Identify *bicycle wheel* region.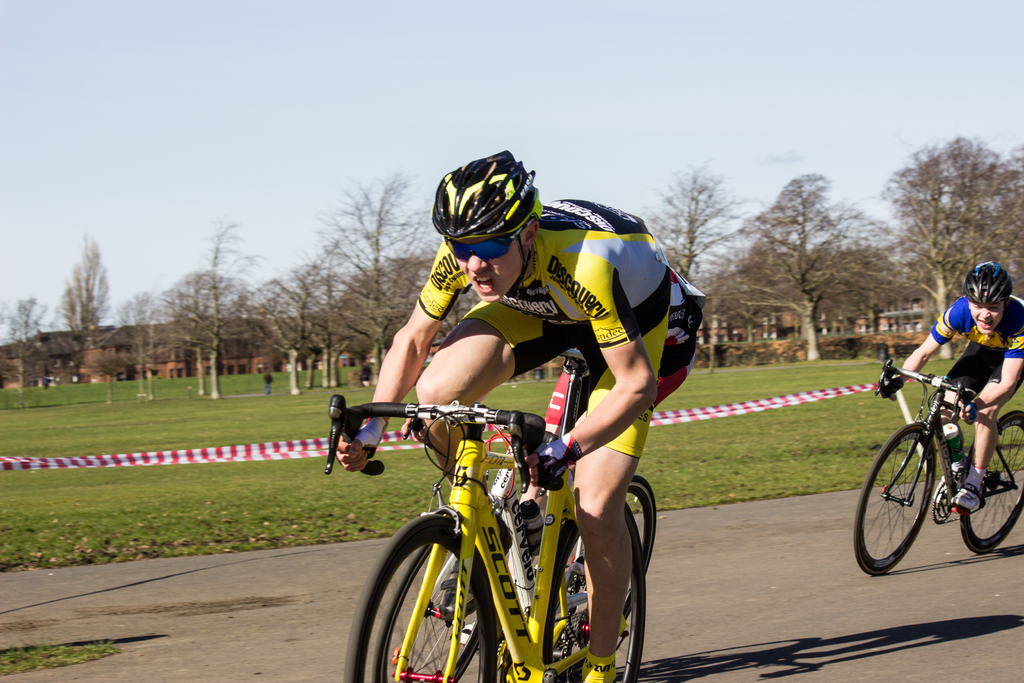
Region: select_region(372, 540, 483, 682).
